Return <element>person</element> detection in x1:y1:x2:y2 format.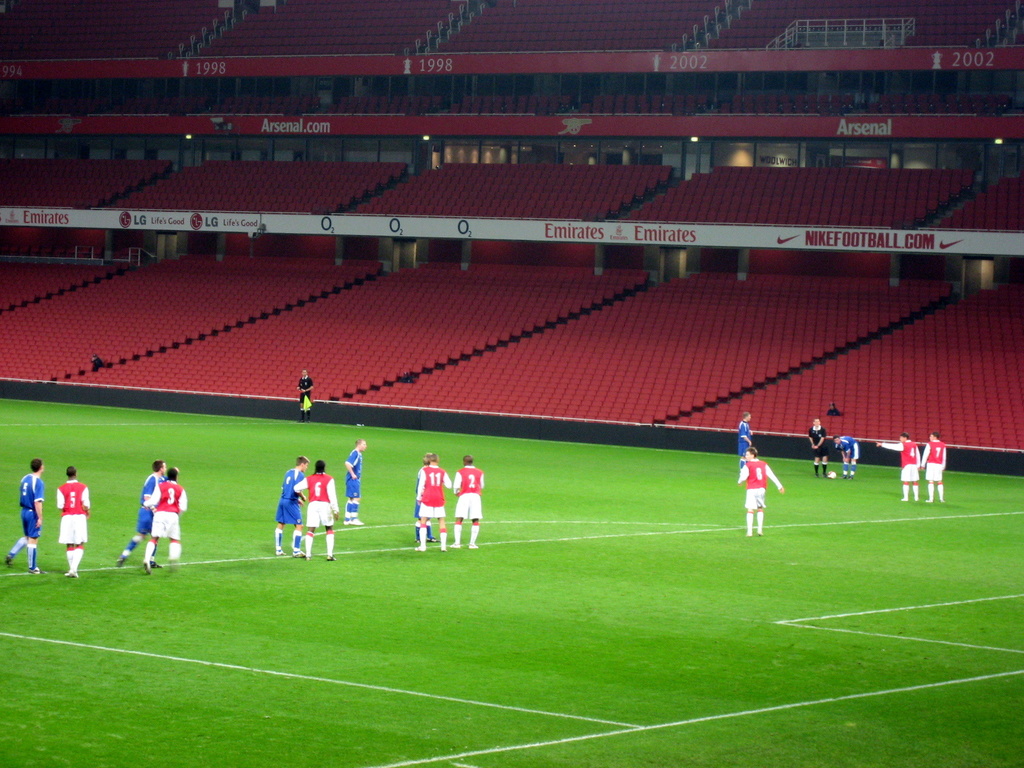
143:465:189:570.
